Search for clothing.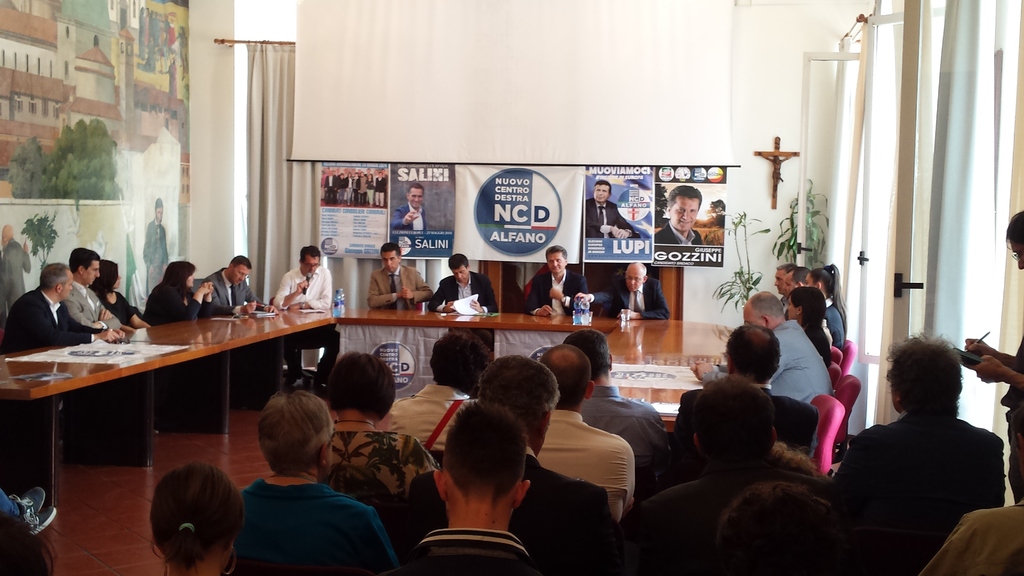
Found at 655/220/703/244.
